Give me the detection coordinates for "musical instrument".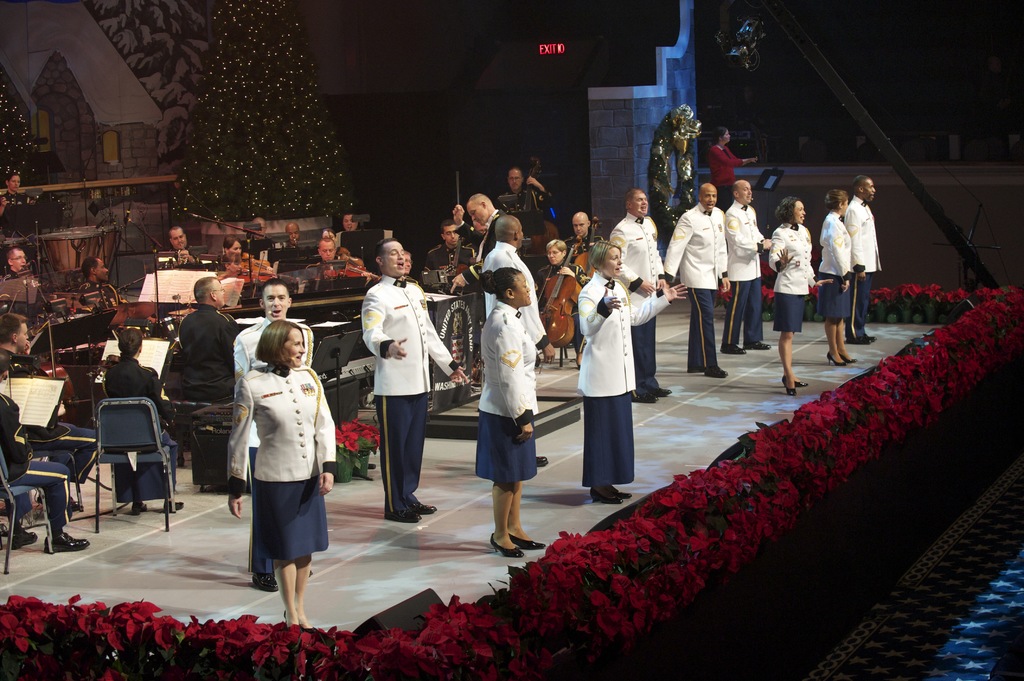
<bbox>578, 220, 605, 292</bbox>.
